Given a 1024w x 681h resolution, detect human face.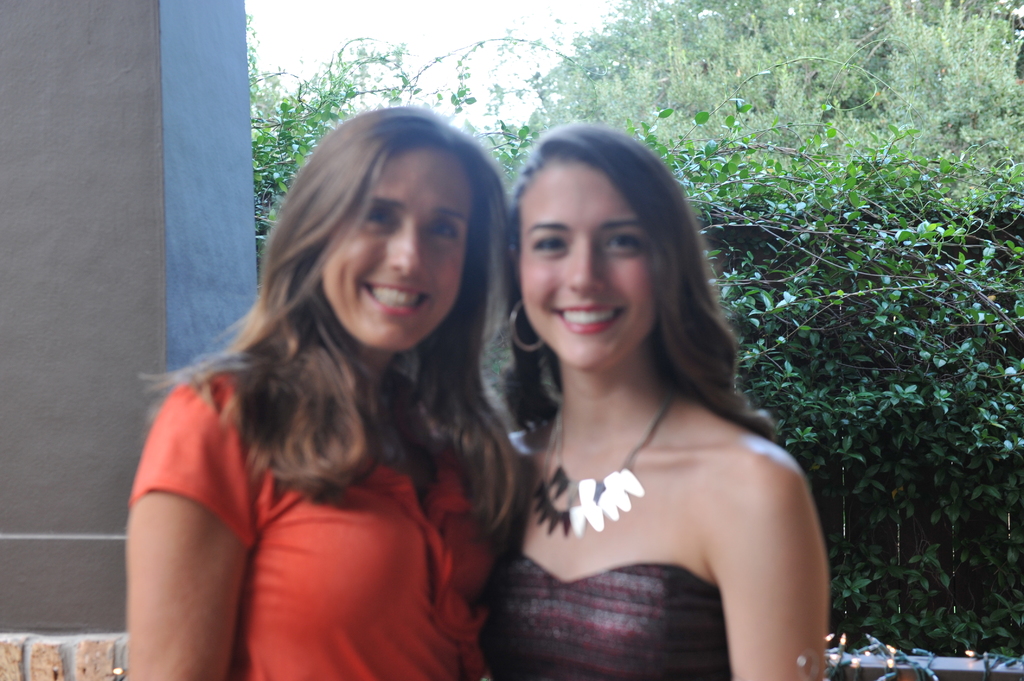
locate(525, 157, 652, 371).
